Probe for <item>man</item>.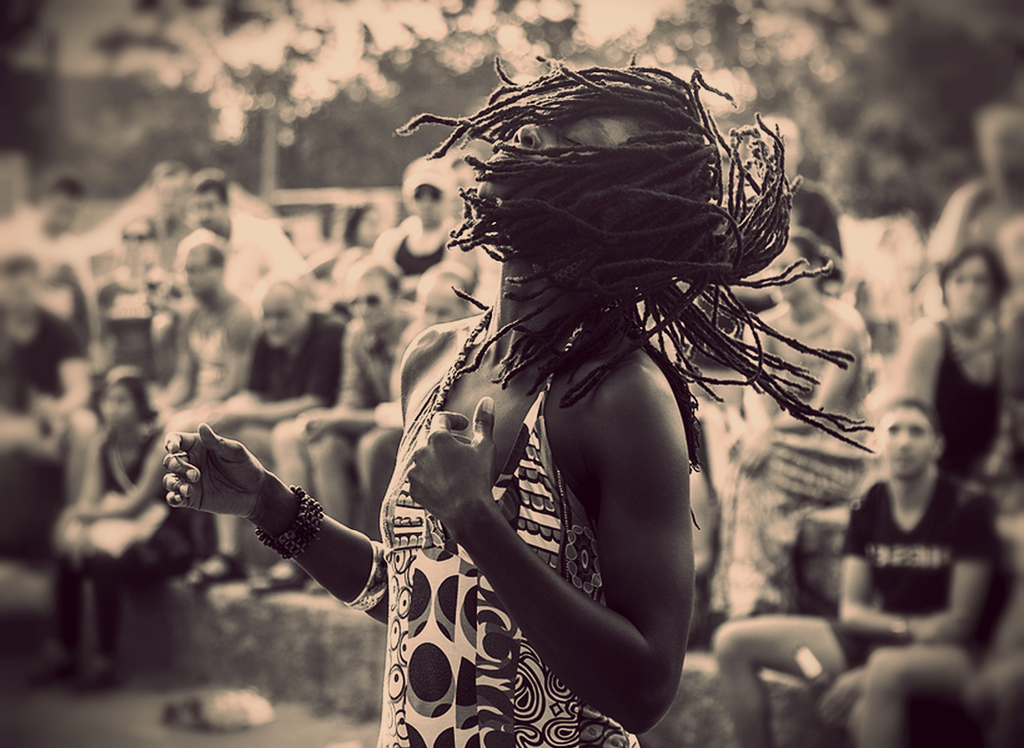
Probe result: BBox(939, 84, 1020, 287).
